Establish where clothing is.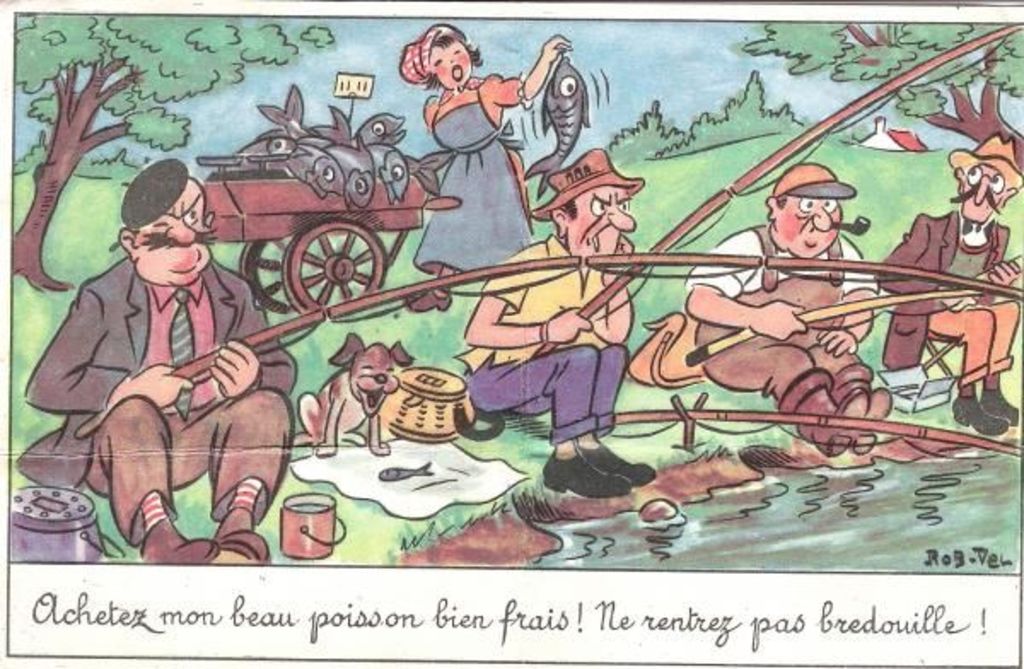
Established at crop(404, 79, 543, 268).
